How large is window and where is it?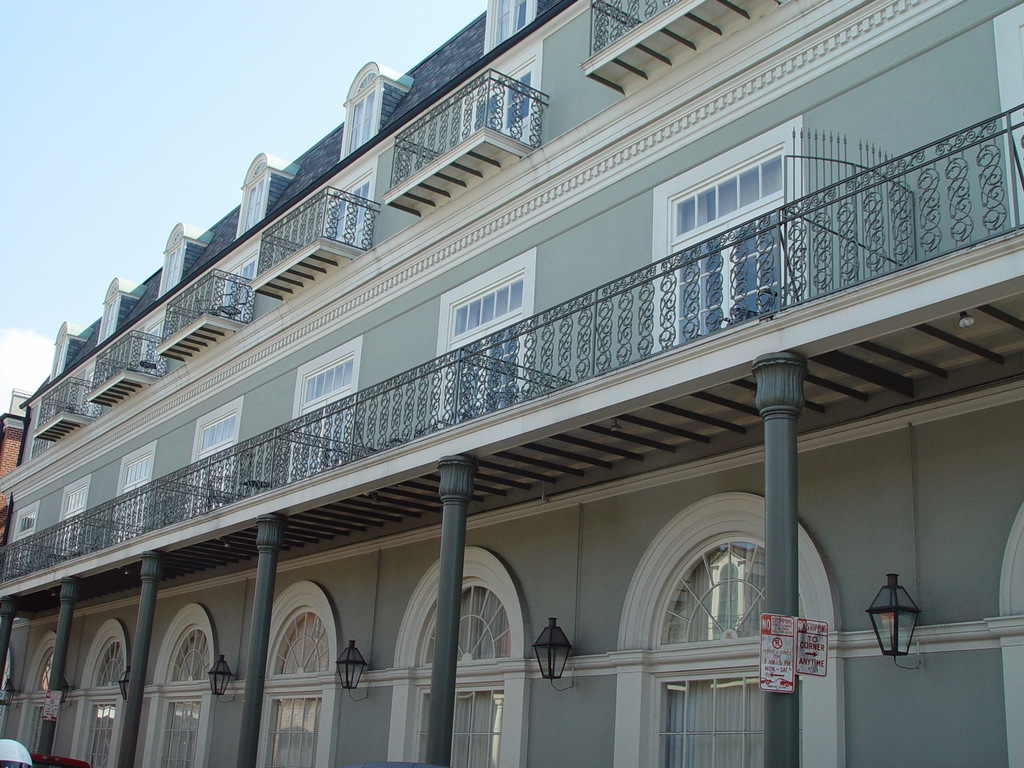
Bounding box: (left=612, top=487, right=847, bottom=767).
